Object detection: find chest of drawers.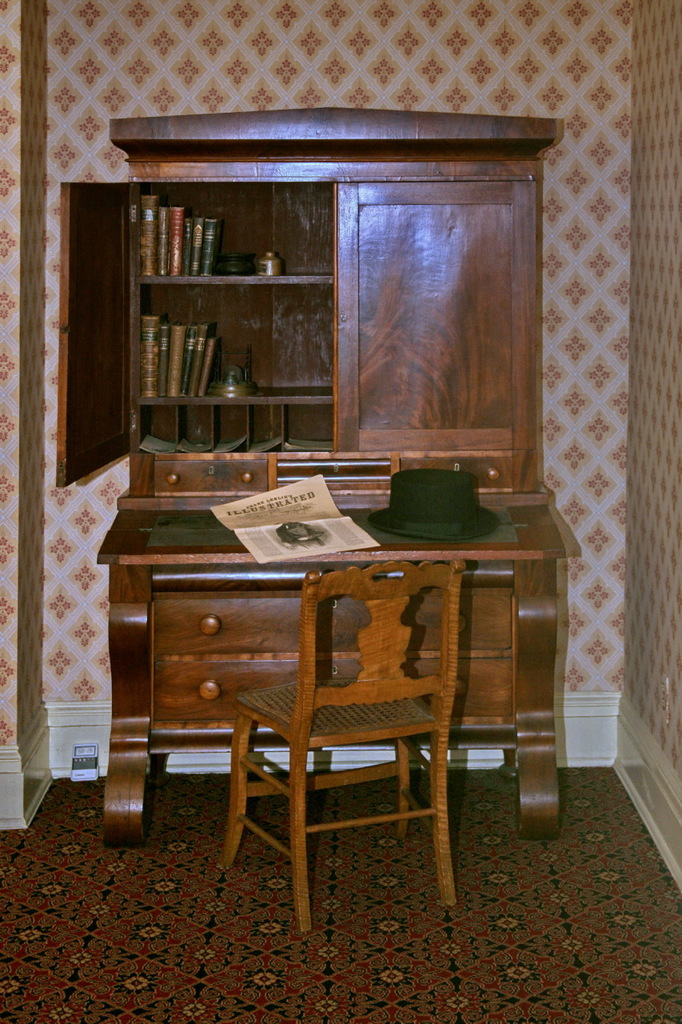
(left=97, top=509, right=568, bottom=836).
